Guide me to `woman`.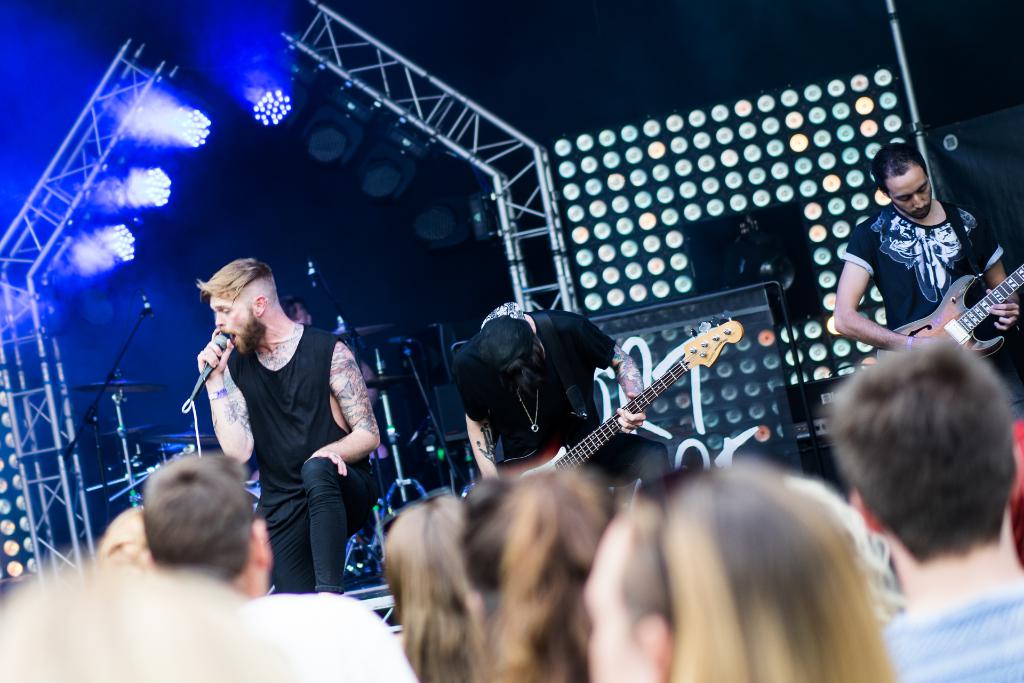
Guidance: (x1=580, y1=448, x2=899, y2=682).
